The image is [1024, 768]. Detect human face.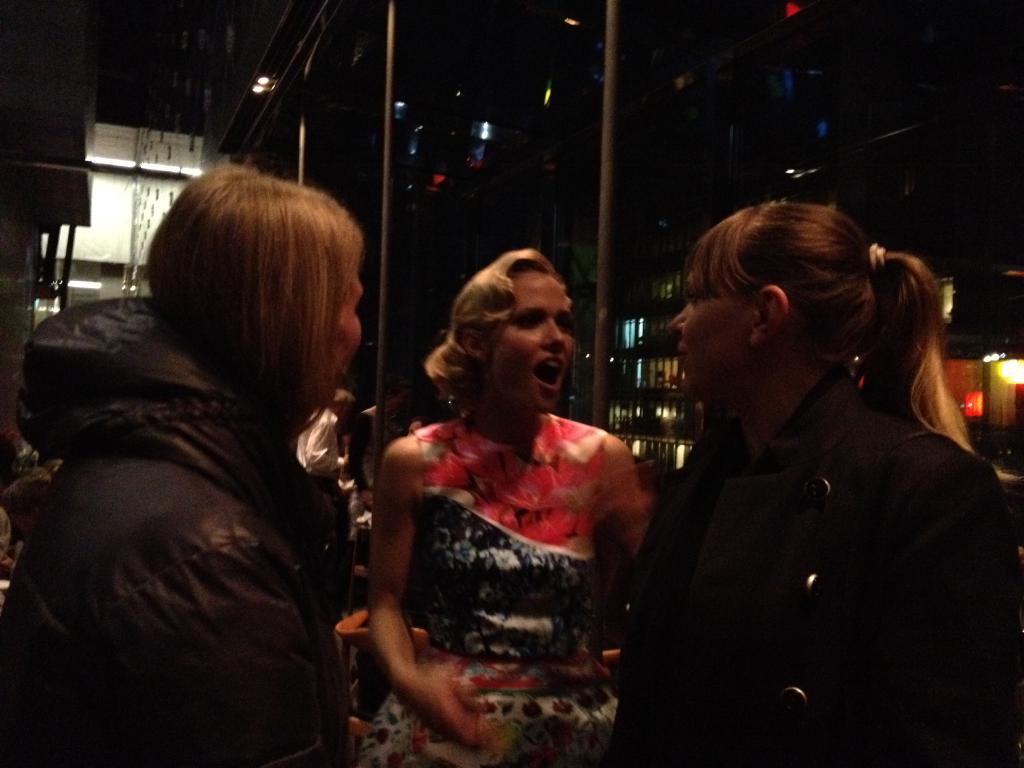
Detection: {"x1": 330, "y1": 276, "x2": 366, "y2": 406}.
